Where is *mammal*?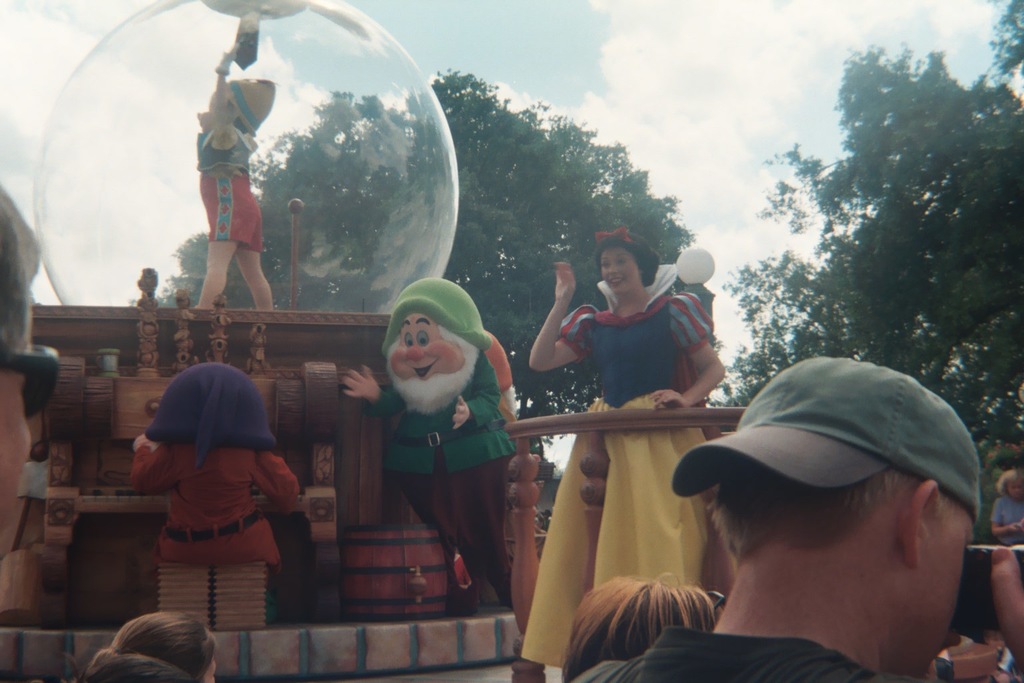
(347,275,519,604).
